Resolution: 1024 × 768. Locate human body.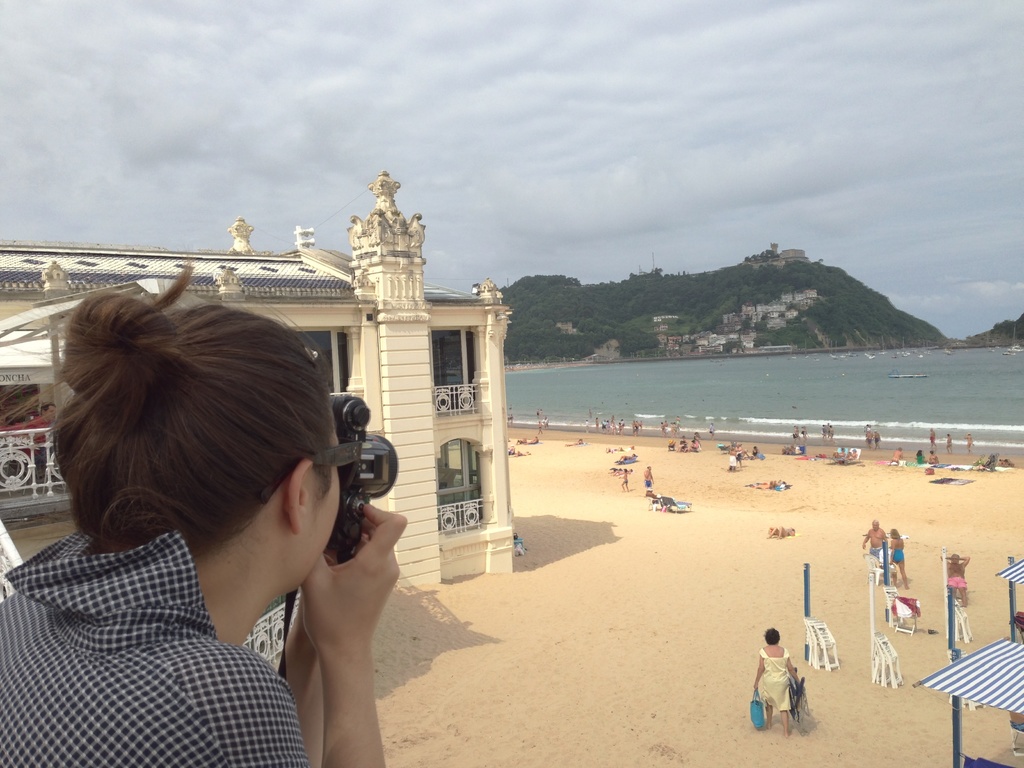
select_region(819, 427, 824, 444).
